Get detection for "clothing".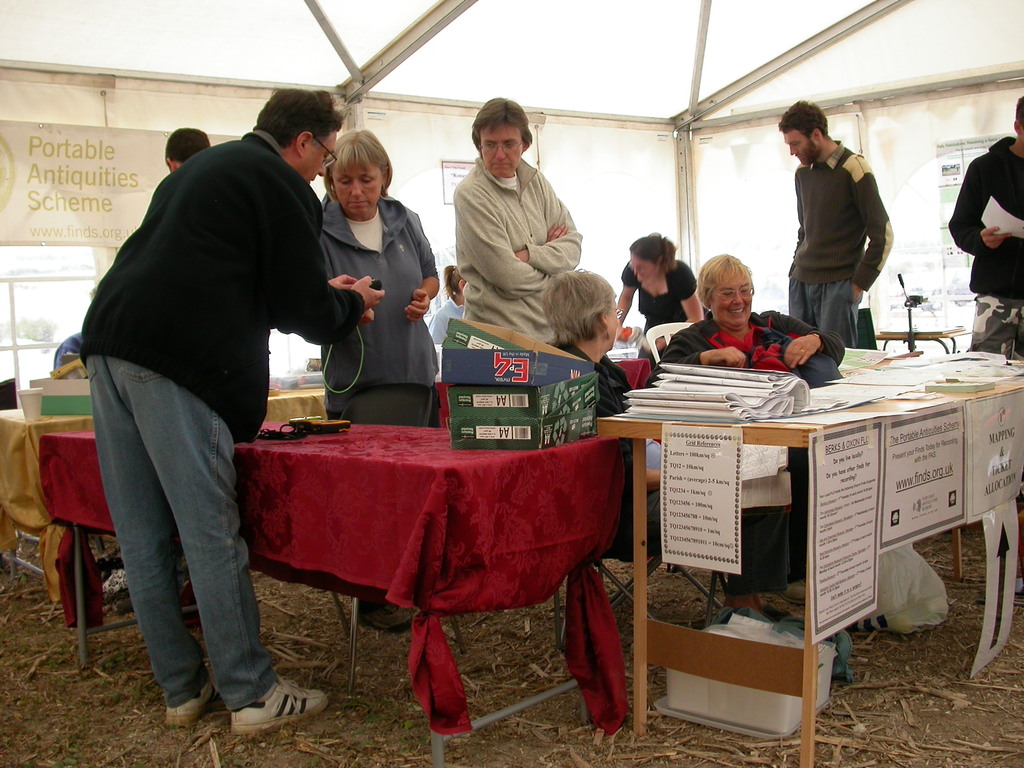
Detection: region(619, 260, 702, 326).
